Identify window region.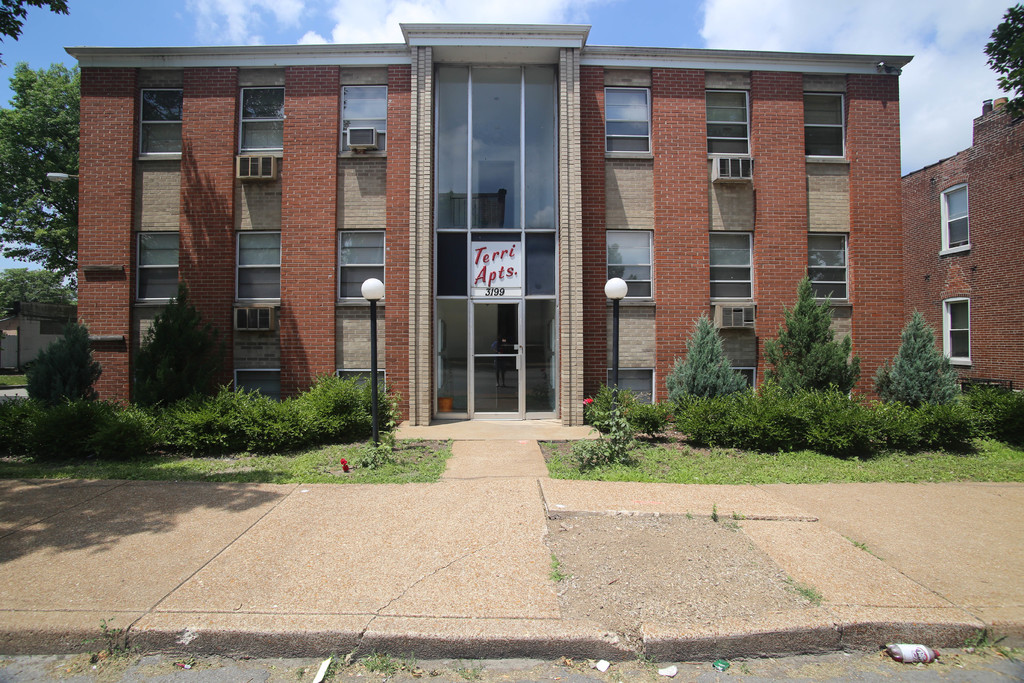
Region: {"x1": 809, "y1": 236, "x2": 850, "y2": 301}.
